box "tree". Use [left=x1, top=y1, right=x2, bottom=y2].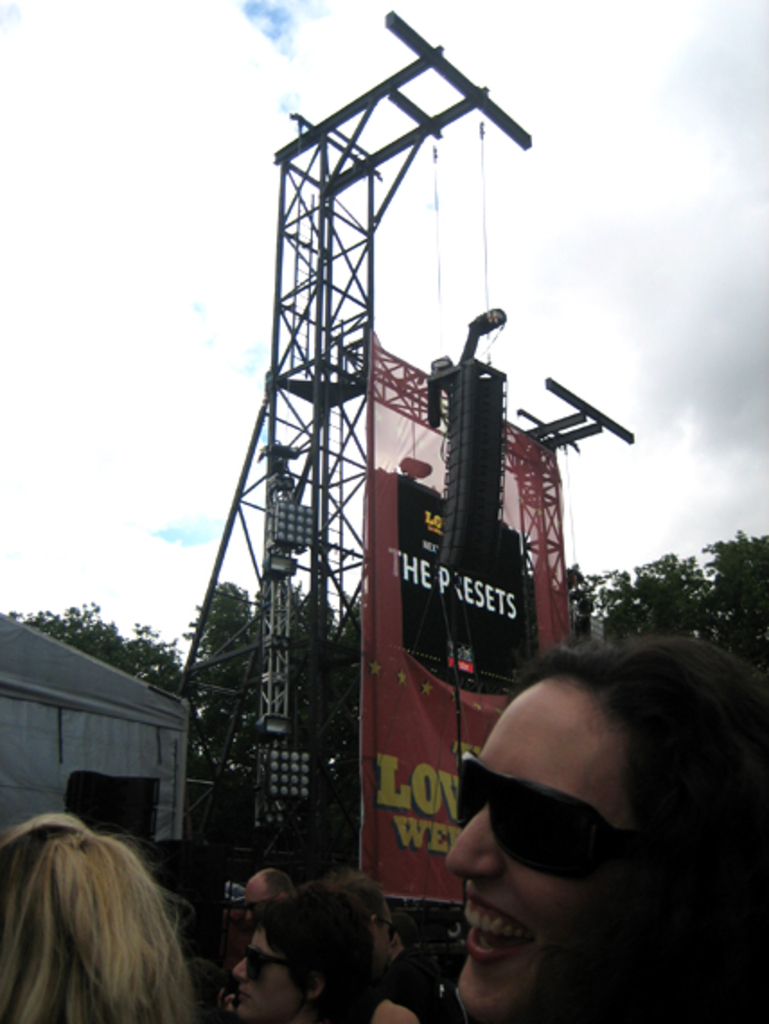
[left=699, top=526, right=767, bottom=686].
